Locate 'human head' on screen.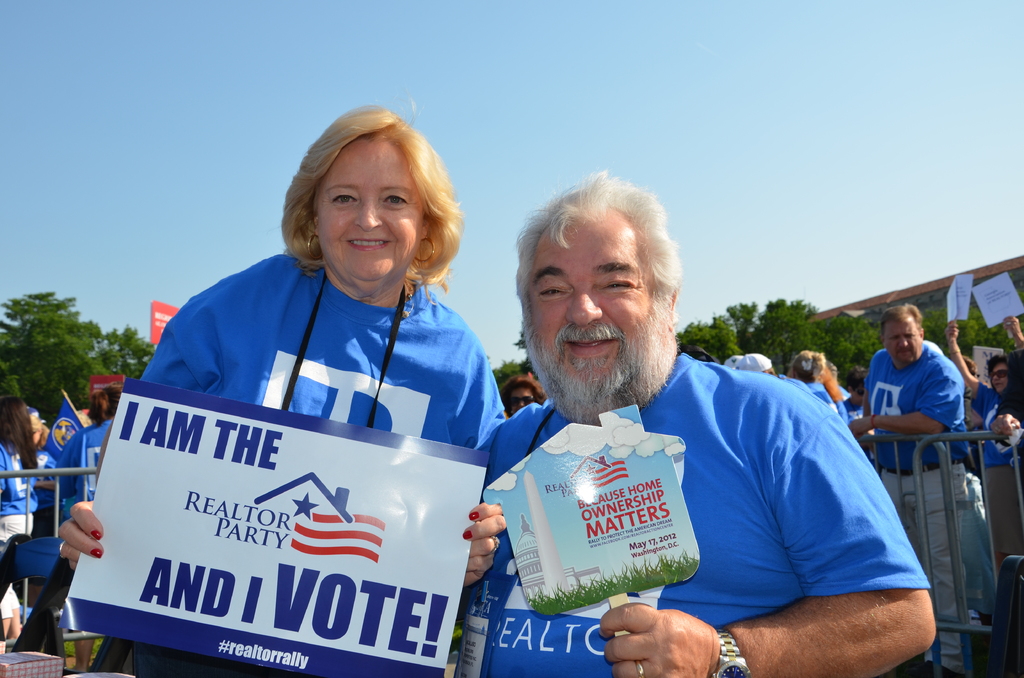
On screen at {"x1": 504, "y1": 172, "x2": 692, "y2": 402}.
